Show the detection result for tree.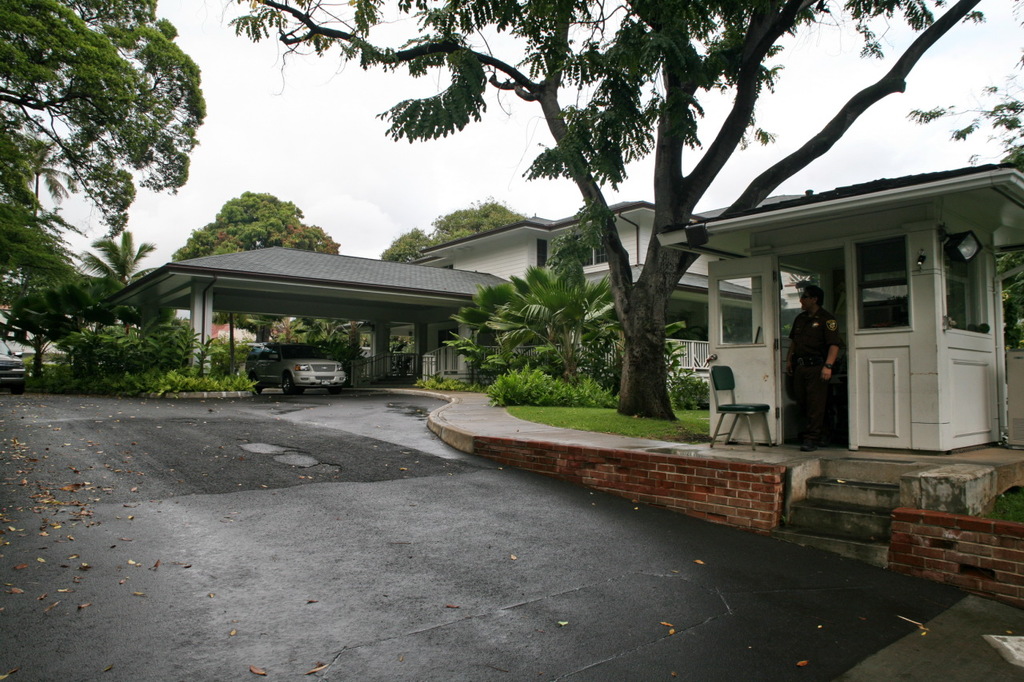
{"left": 897, "top": 0, "right": 1023, "bottom": 347}.
